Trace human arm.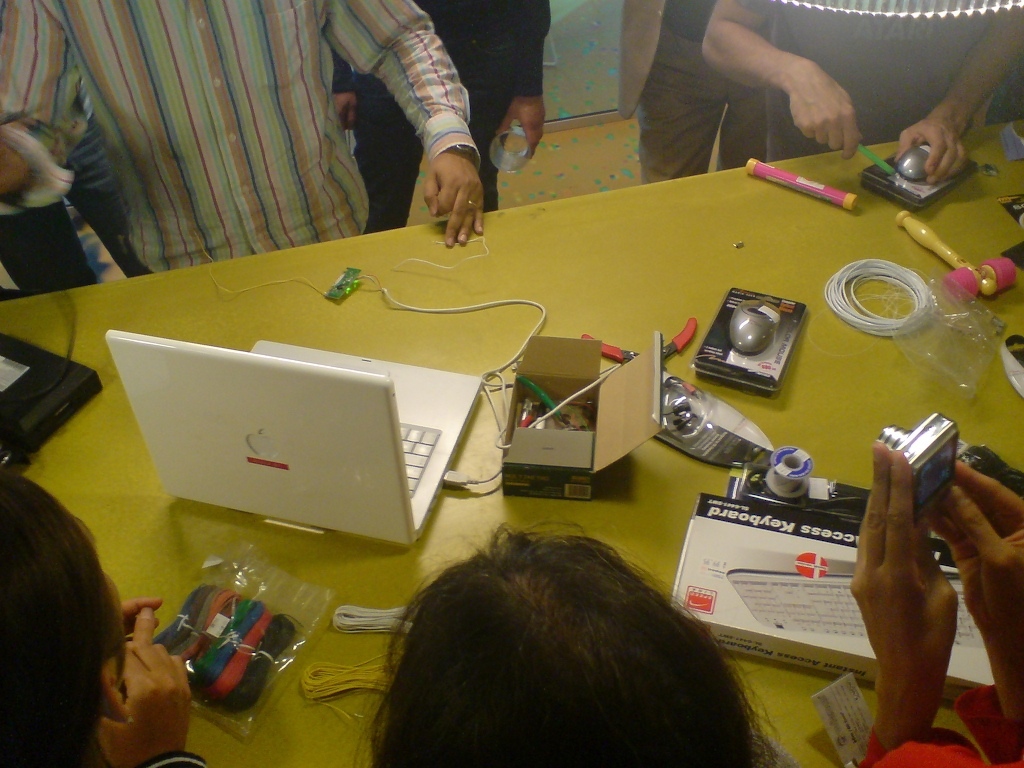
Traced to 928 460 1023 767.
